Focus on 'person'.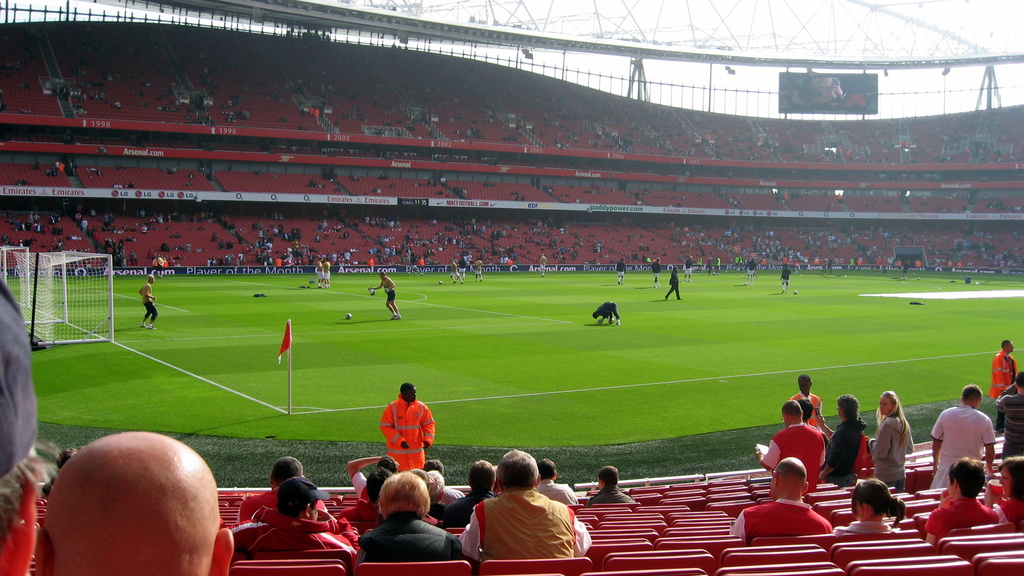
Focused at [x1=868, y1=388, x2=914, y2=490].
